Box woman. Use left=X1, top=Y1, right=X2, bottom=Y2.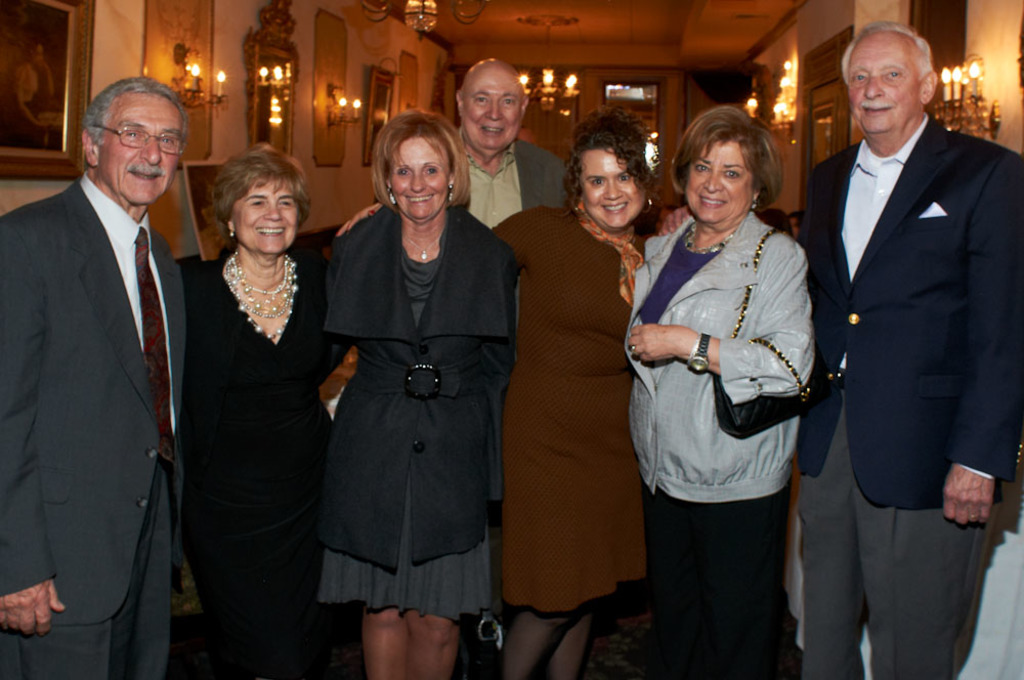
left=333, top=107, right=659, bottom=679.
